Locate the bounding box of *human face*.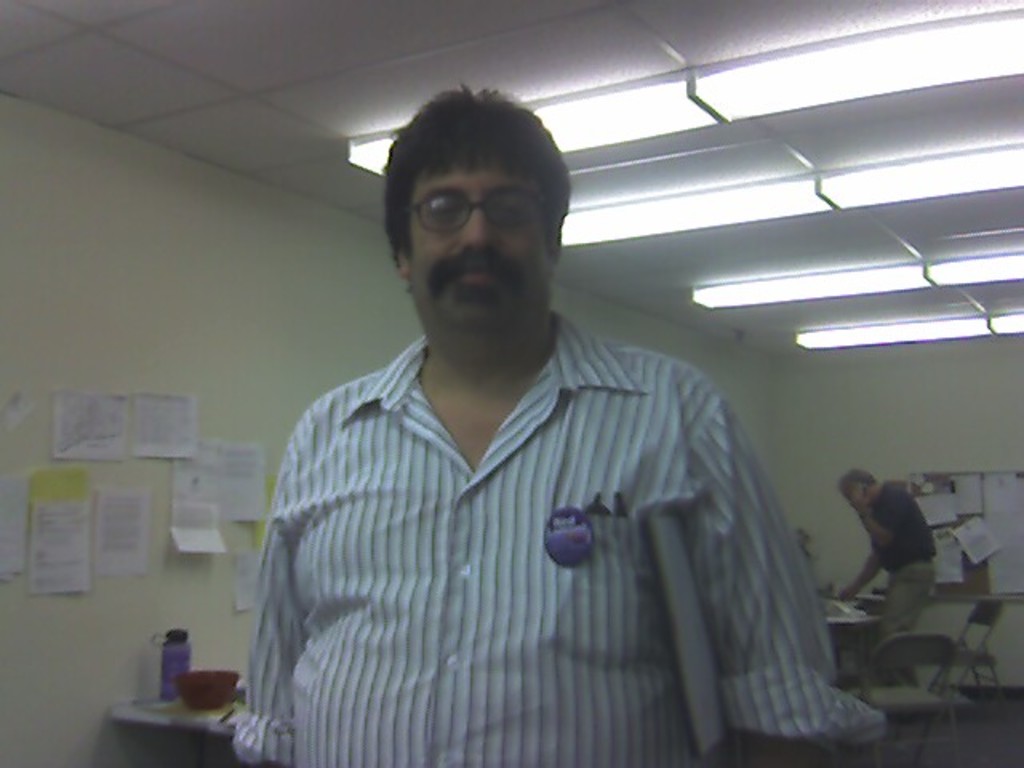
Bounding box: 408/157/557/339.
